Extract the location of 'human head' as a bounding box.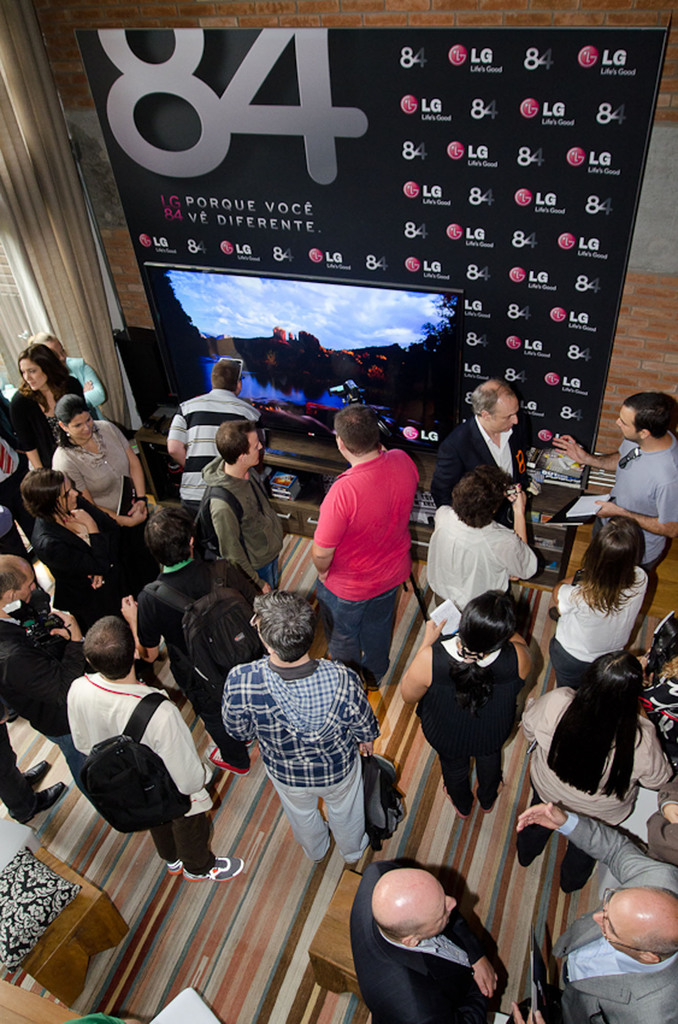
locate(577, 650, 640, 726).
